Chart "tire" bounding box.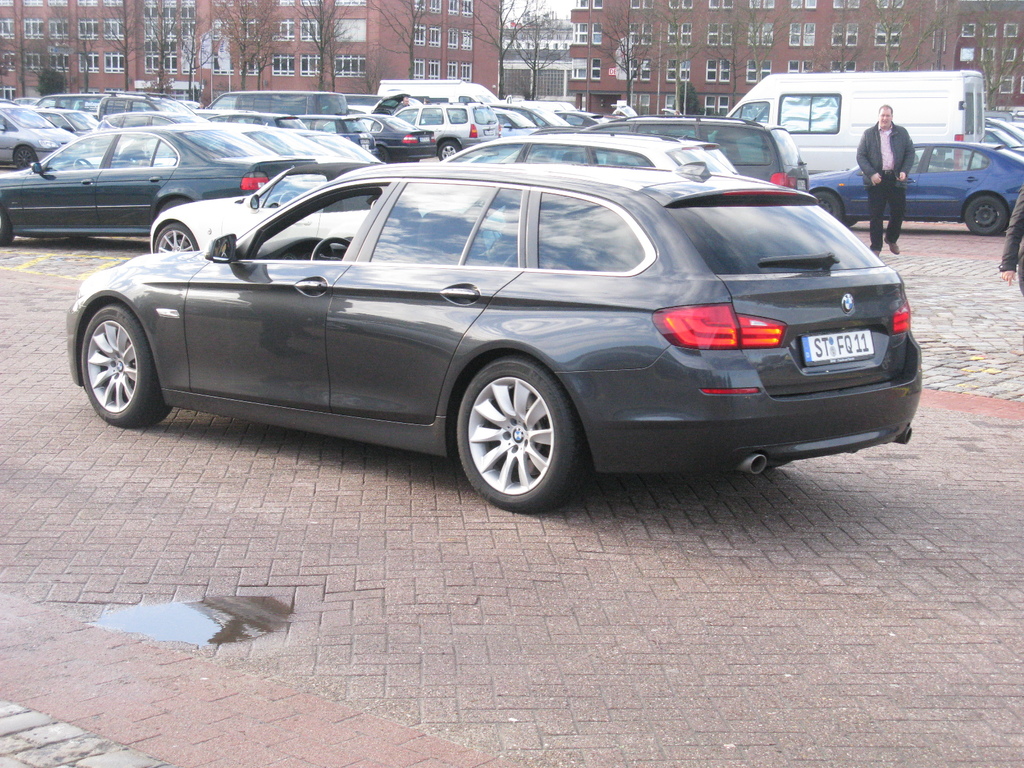
Charted: crop(14, 143, 35, 170).
